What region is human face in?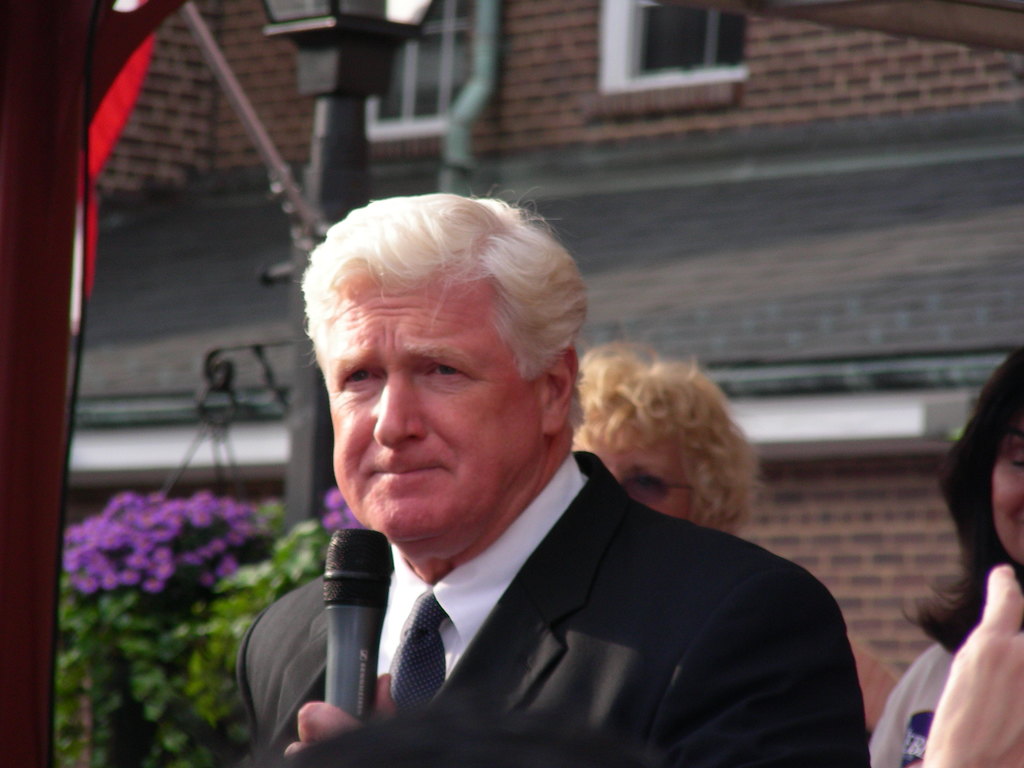
Rect(334, 262, 536, 540).
